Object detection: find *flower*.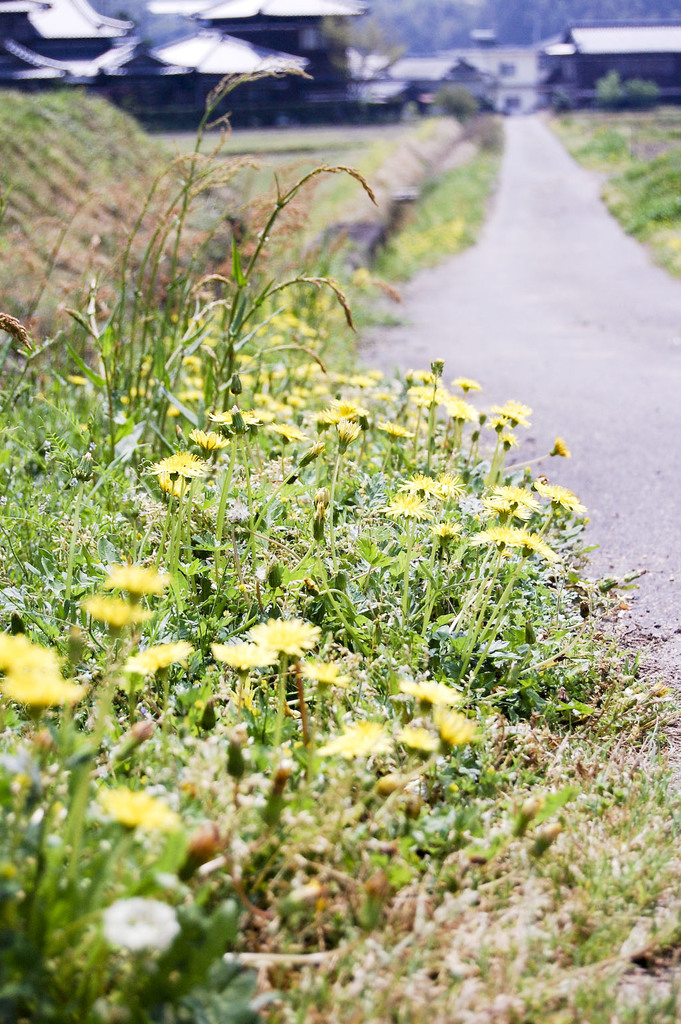
[529,475,585,515].
